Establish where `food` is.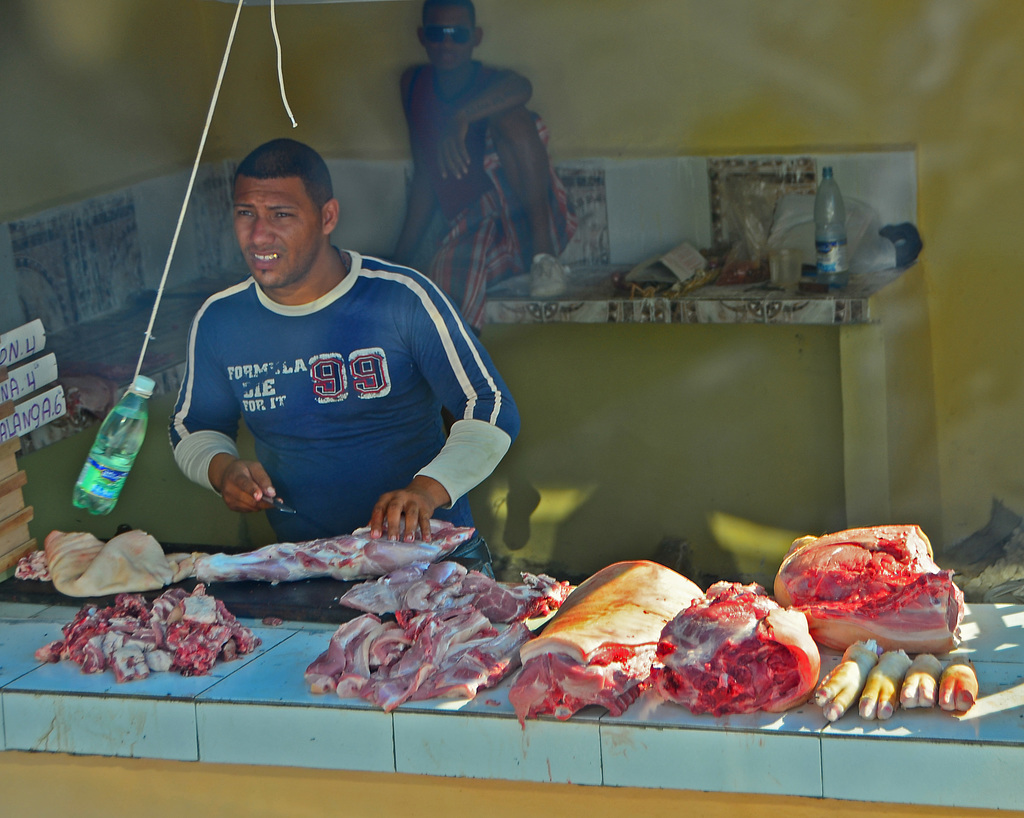
Established at {"x1": 509, "y1": 559, "x2": 706, "y2": 732}.
